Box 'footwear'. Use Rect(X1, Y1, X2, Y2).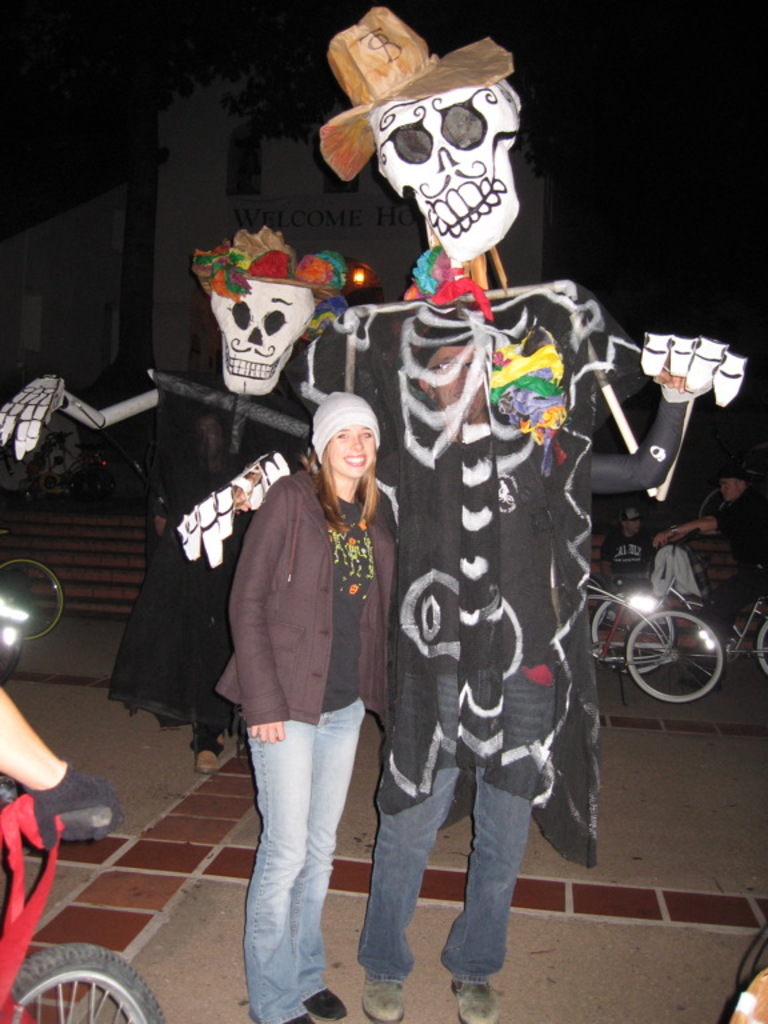
Rect(292, 1009, 321, 1023).
